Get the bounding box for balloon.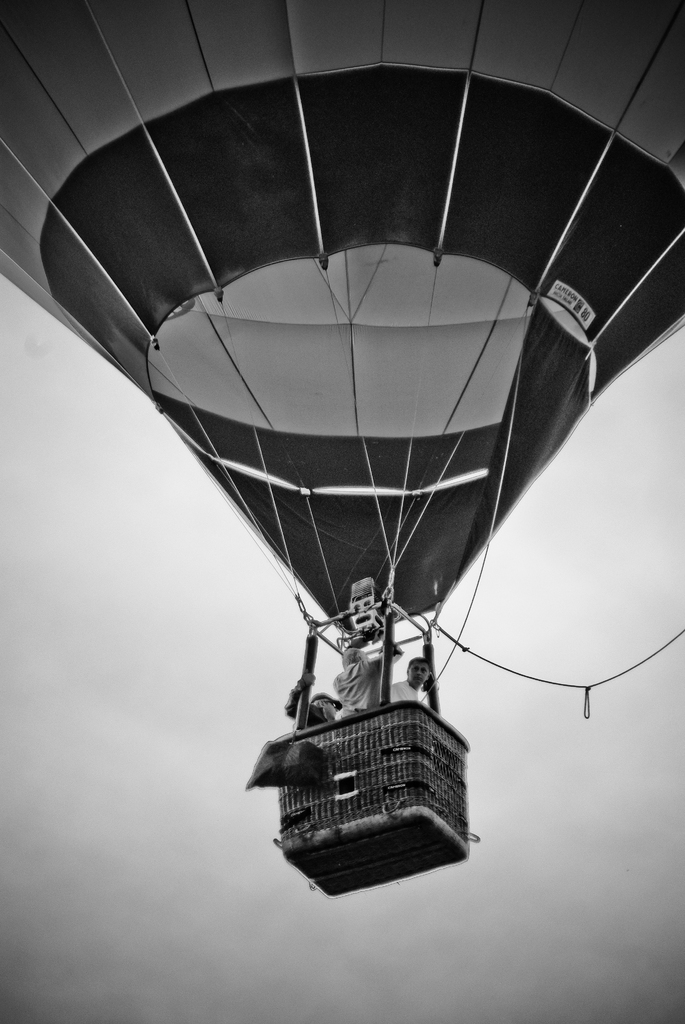
<bbox>0, 0, 684, 625</bbox>.
